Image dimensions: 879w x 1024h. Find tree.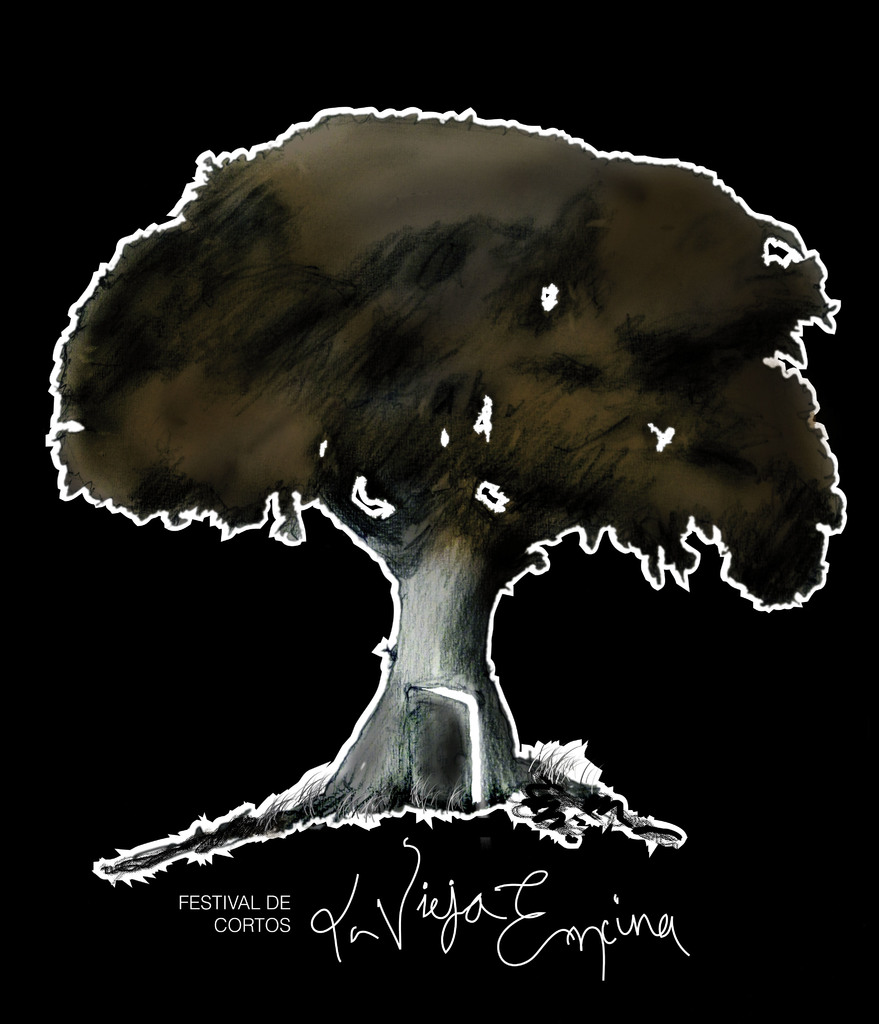
crop(42, 105, 848, 886).
